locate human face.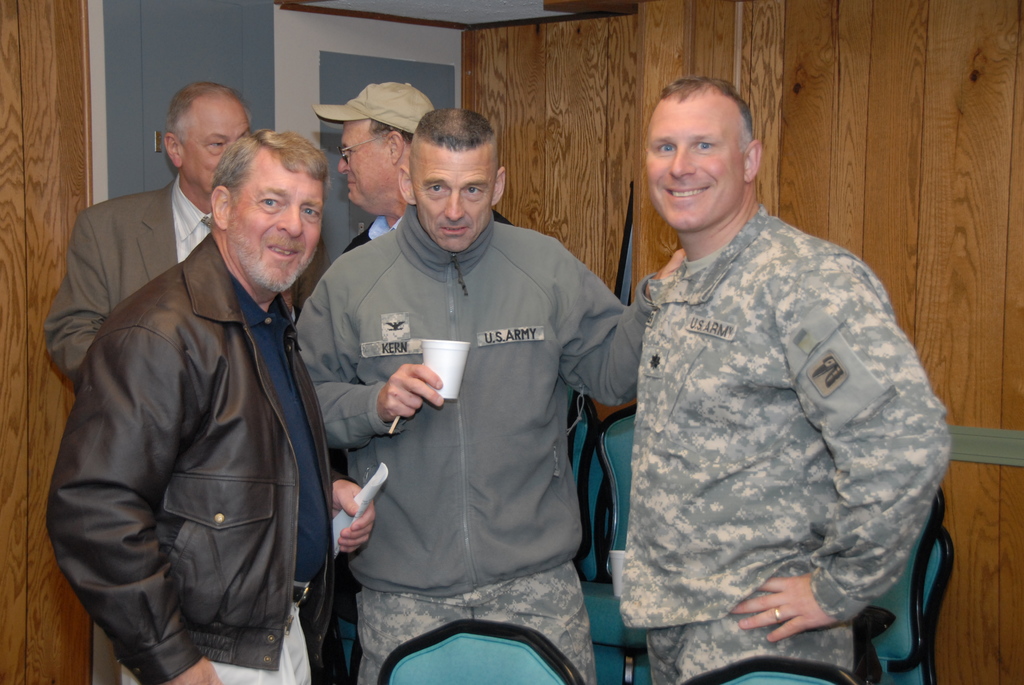
Bounding box: [650, 101, 746, 232].
